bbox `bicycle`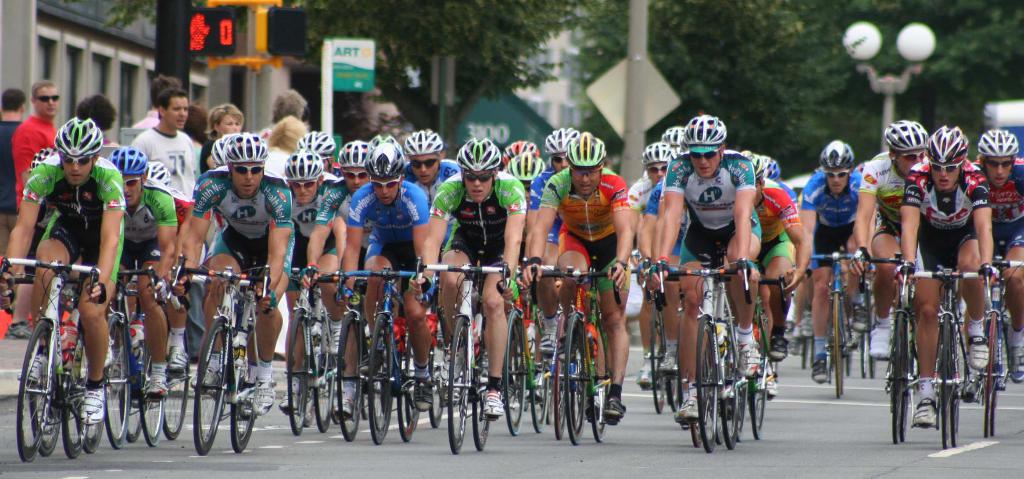
143:277:174:451
